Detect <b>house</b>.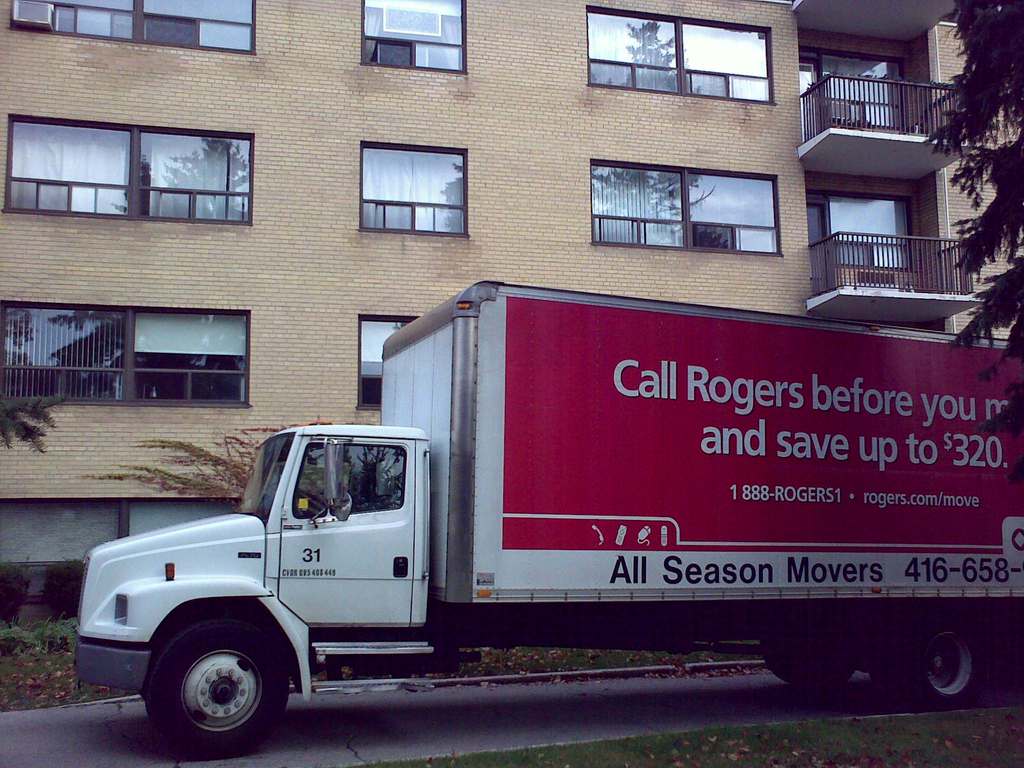
Detected at 0, 0, 813, 633.
